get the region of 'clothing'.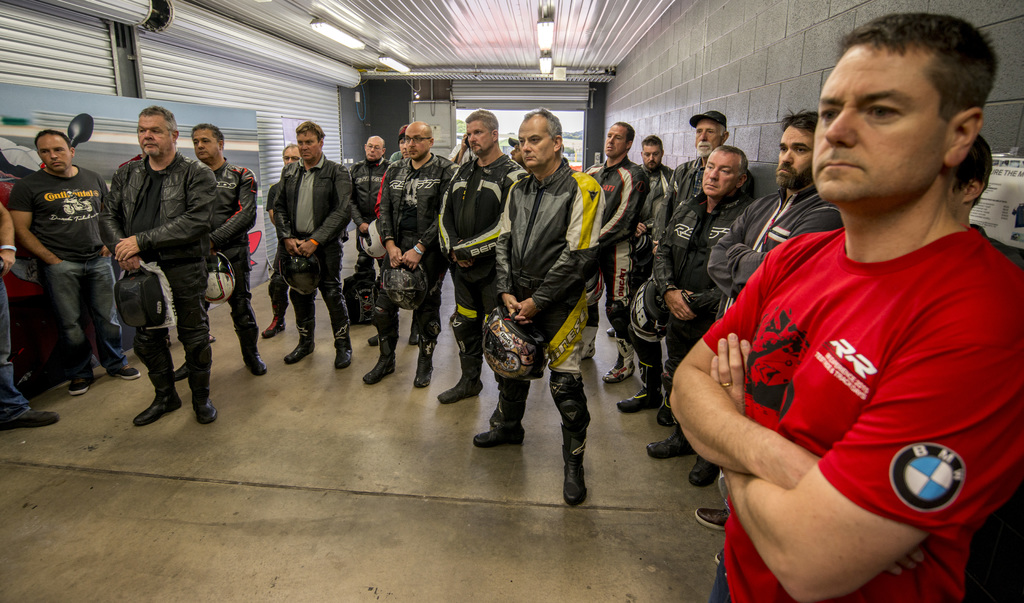
bbox=[636, 184, 767, 353].
